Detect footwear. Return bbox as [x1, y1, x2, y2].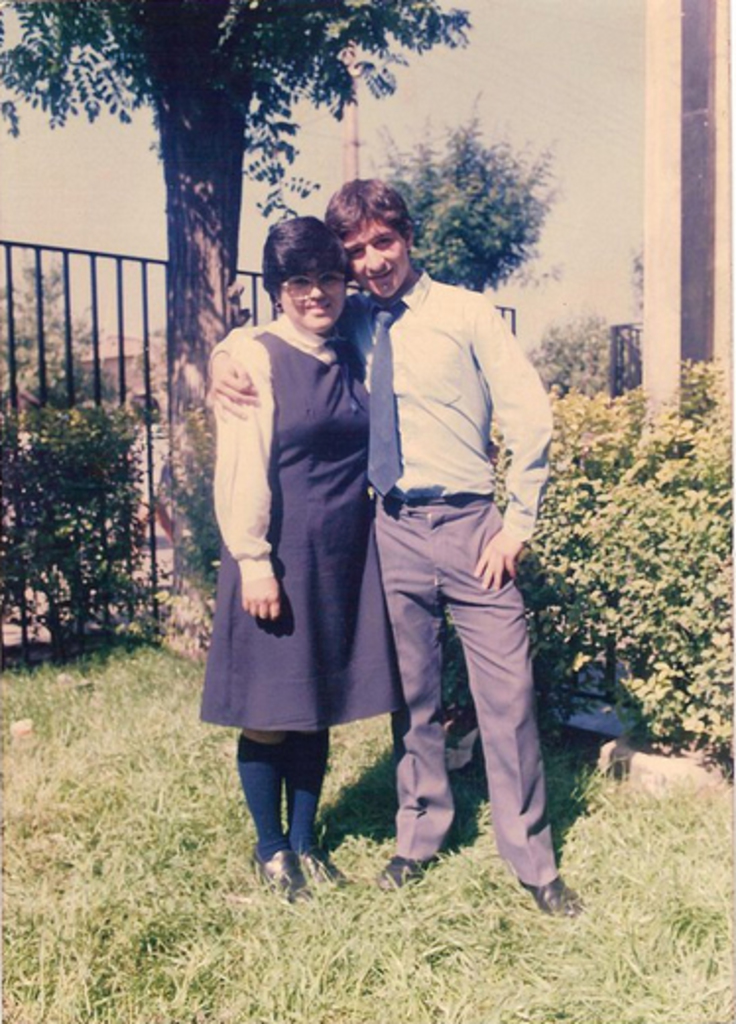
[293, 843, 362, 898].
